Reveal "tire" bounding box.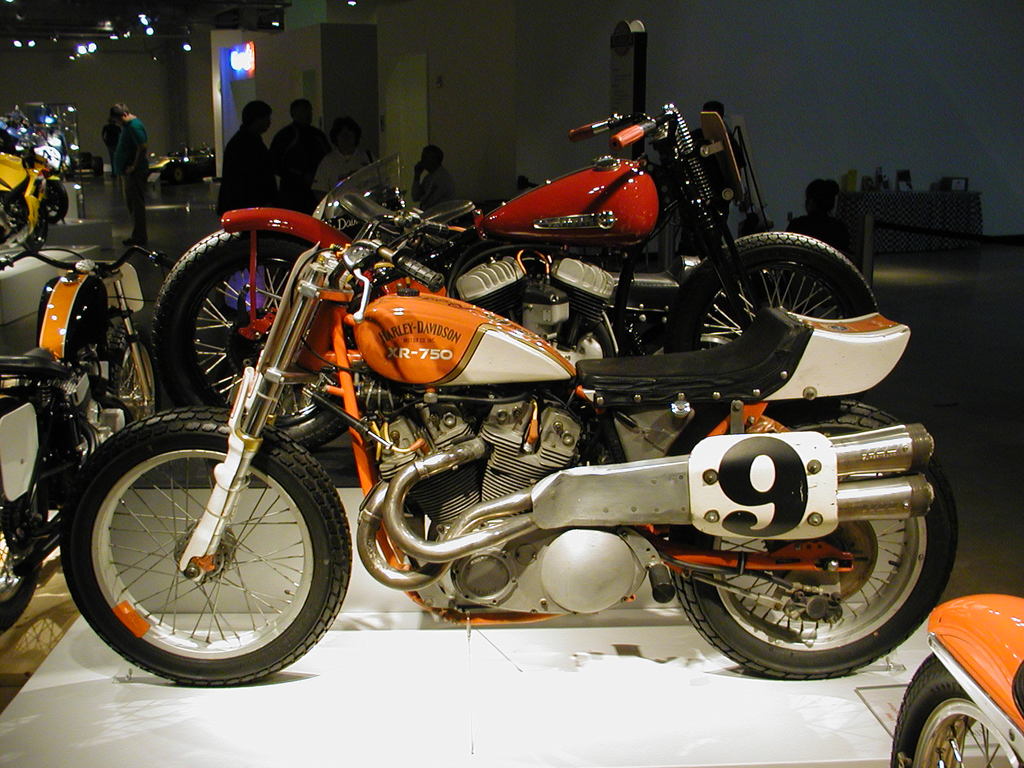
Revealed: [left=892, top=650, right=1023, bottom=767].
